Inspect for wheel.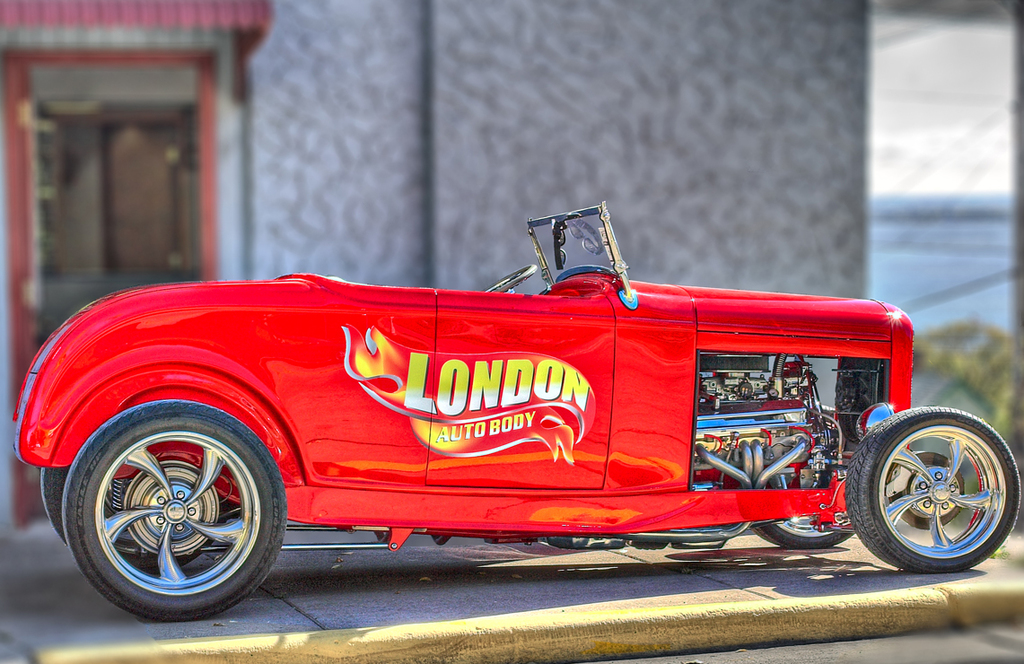
Inspection: 42/463/69/544.
